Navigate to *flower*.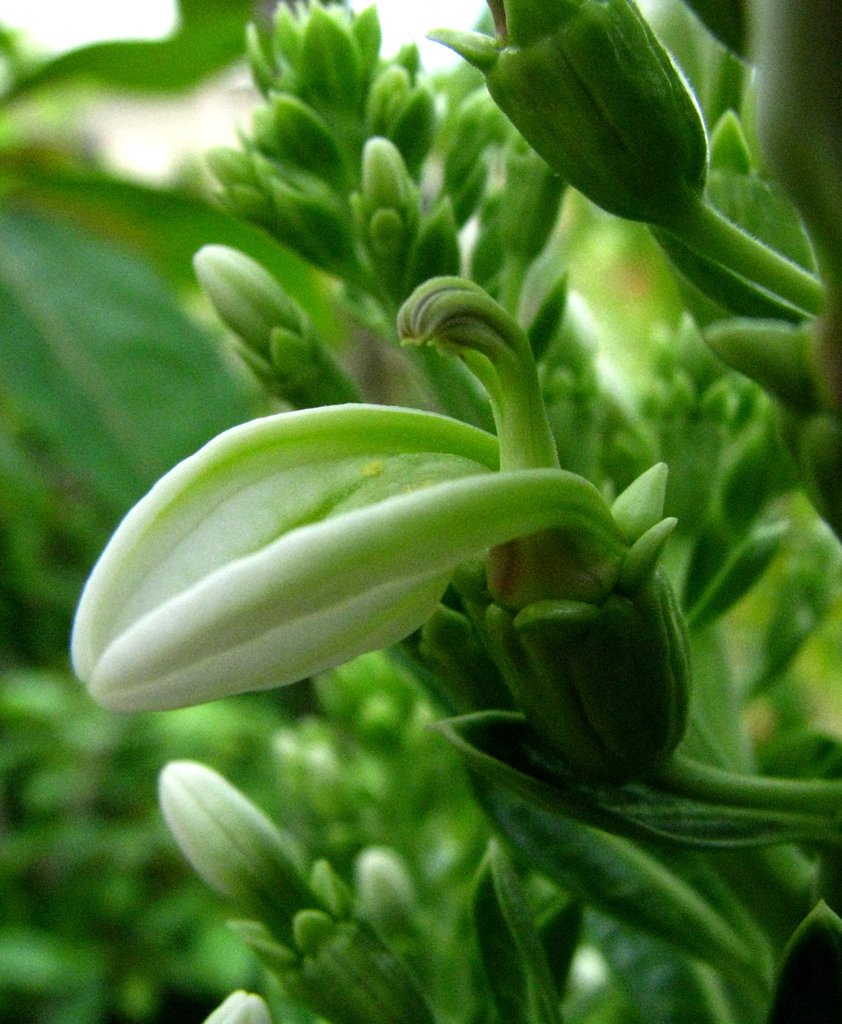
Navigation target: box=[160, 758, 307, 927].
